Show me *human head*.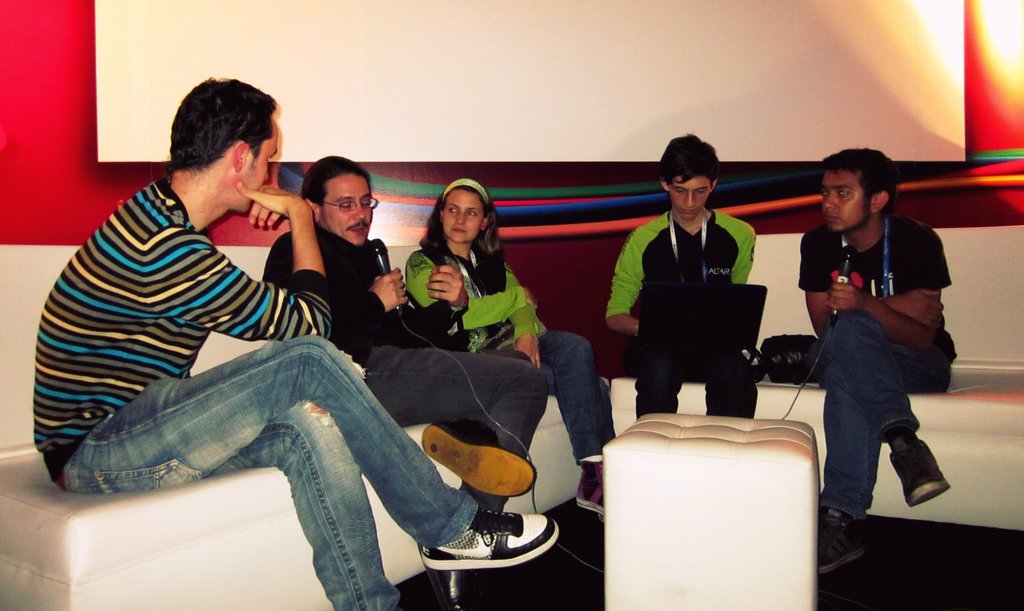
*human head* is here: BBox(168, 72, 278, 217).
